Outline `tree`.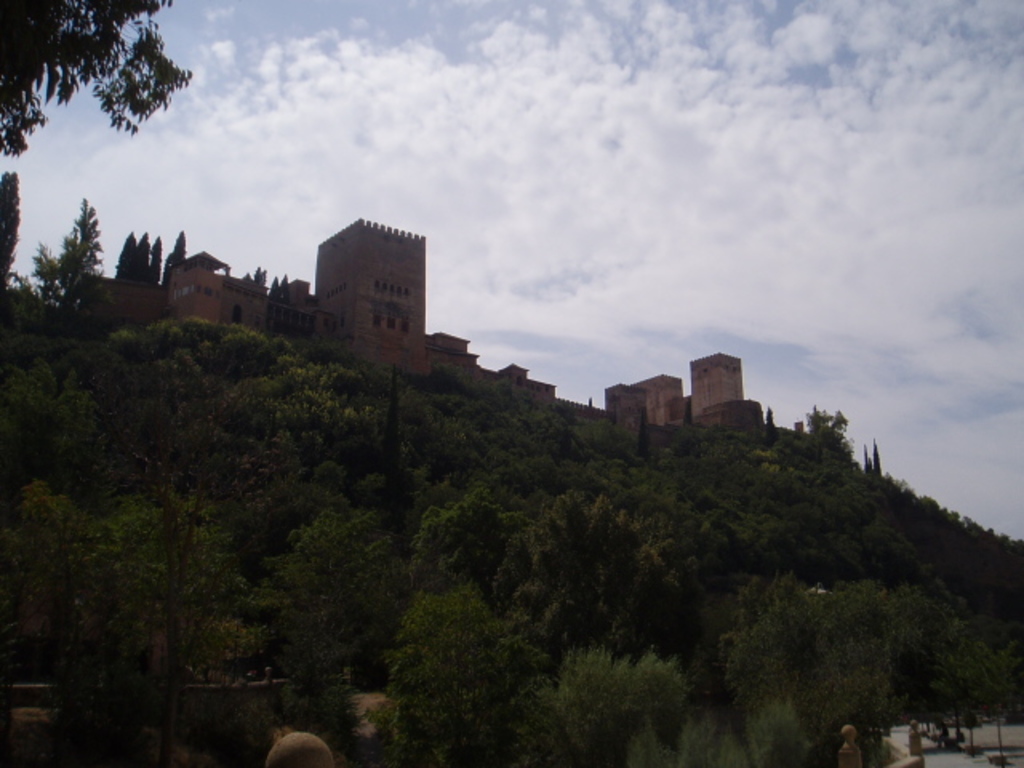
Outline: 171,232,187,272.
